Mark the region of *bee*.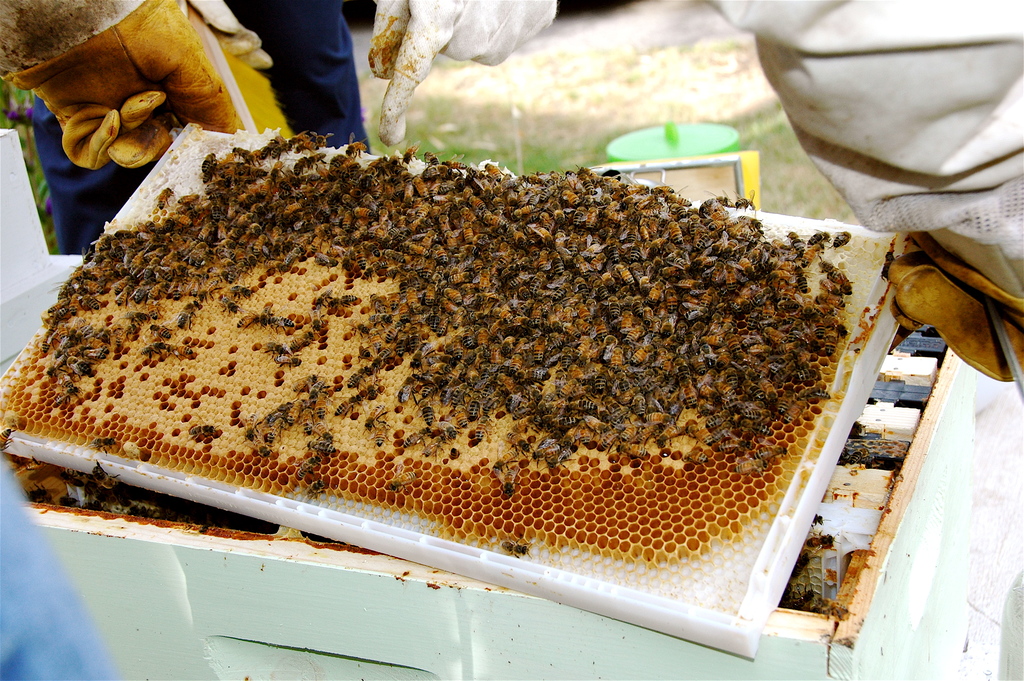
Region: region(45, 387, 69, 411).
